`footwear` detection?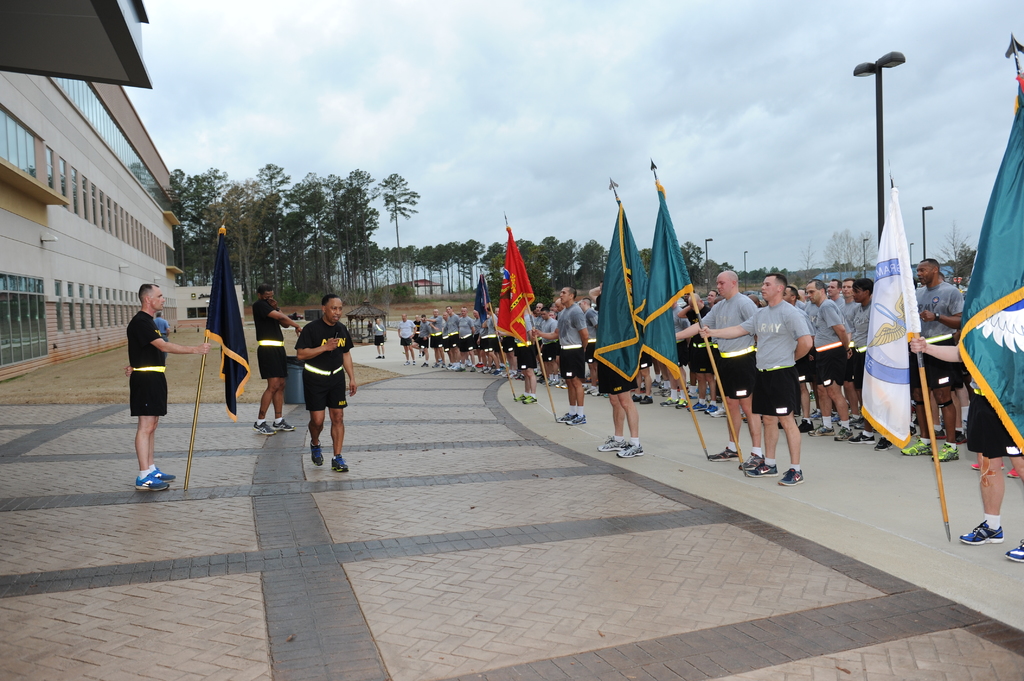
[left=742, top=461, right=778, bottom=475]
